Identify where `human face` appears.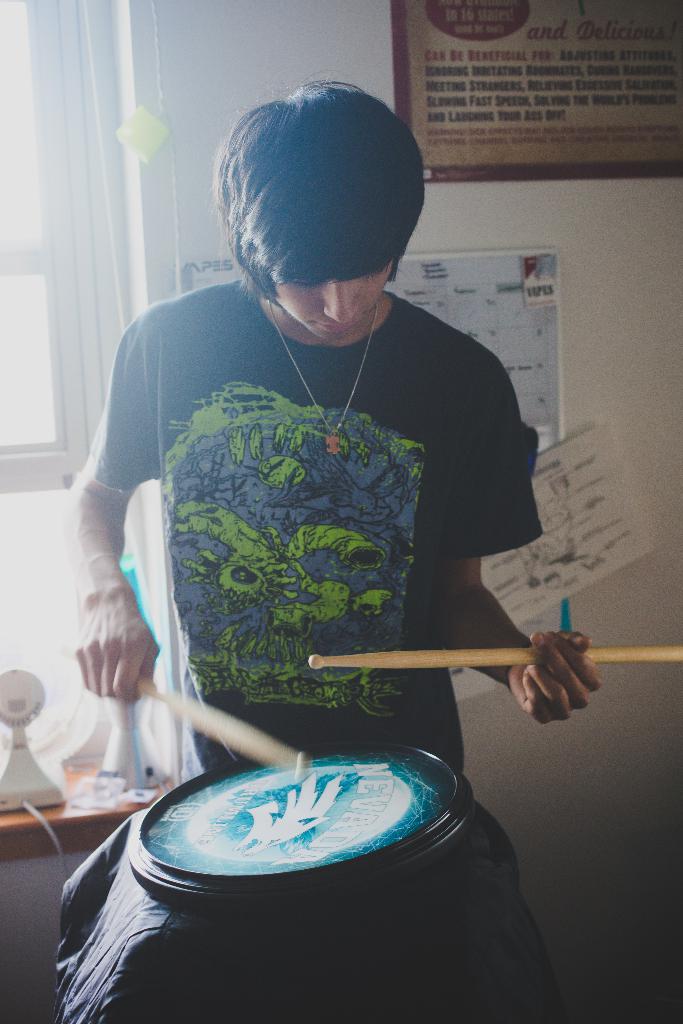
Appears at x1=276, y1=269, x2=390, y2=339.
